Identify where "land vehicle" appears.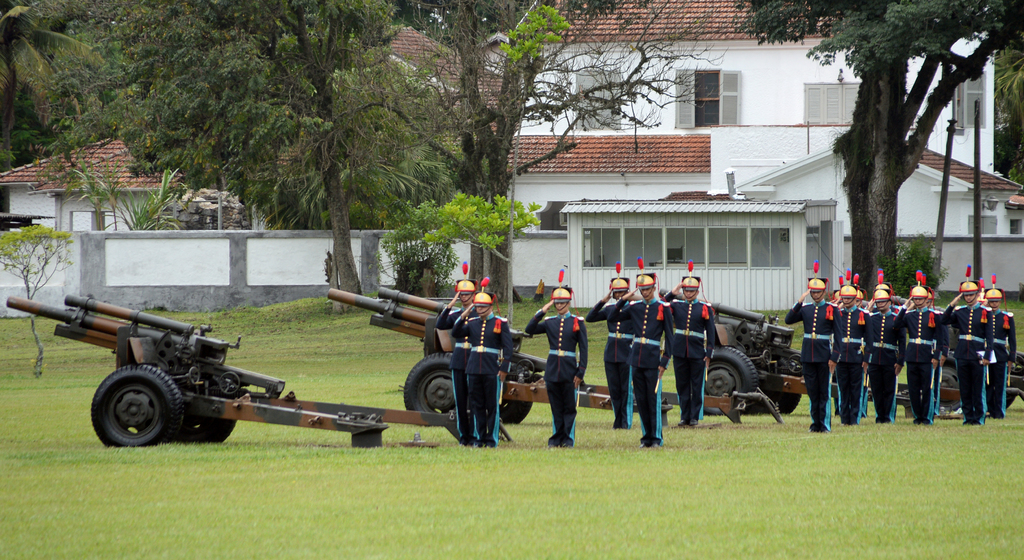
Appears at rect(703, 305, 814, 410).
